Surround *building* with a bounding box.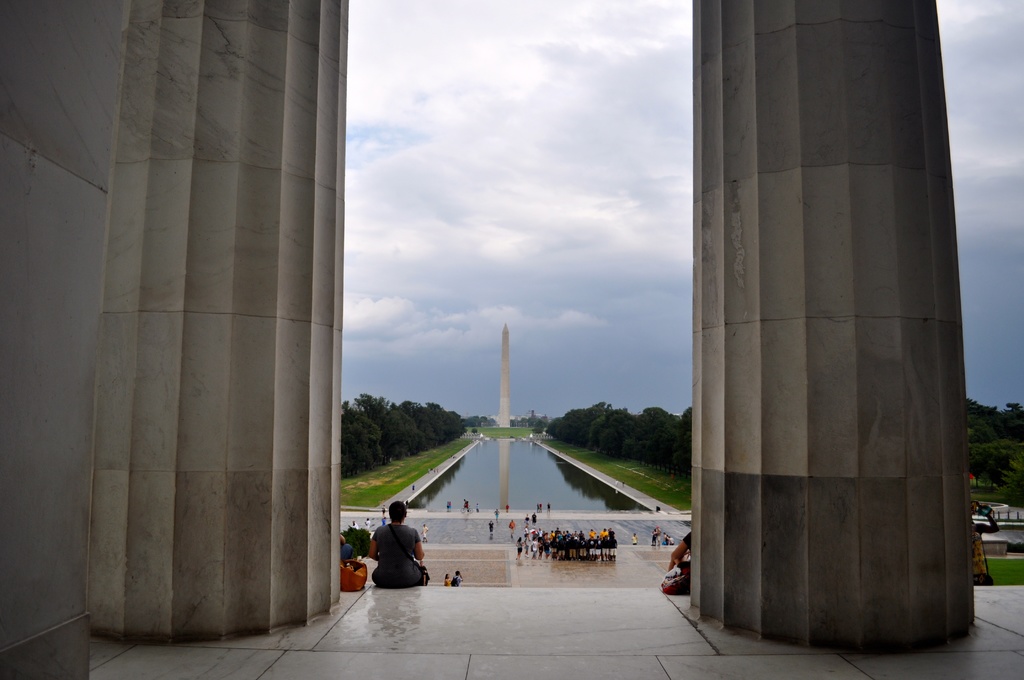
x1=0, y1=0, x2=1023, y2=679.
